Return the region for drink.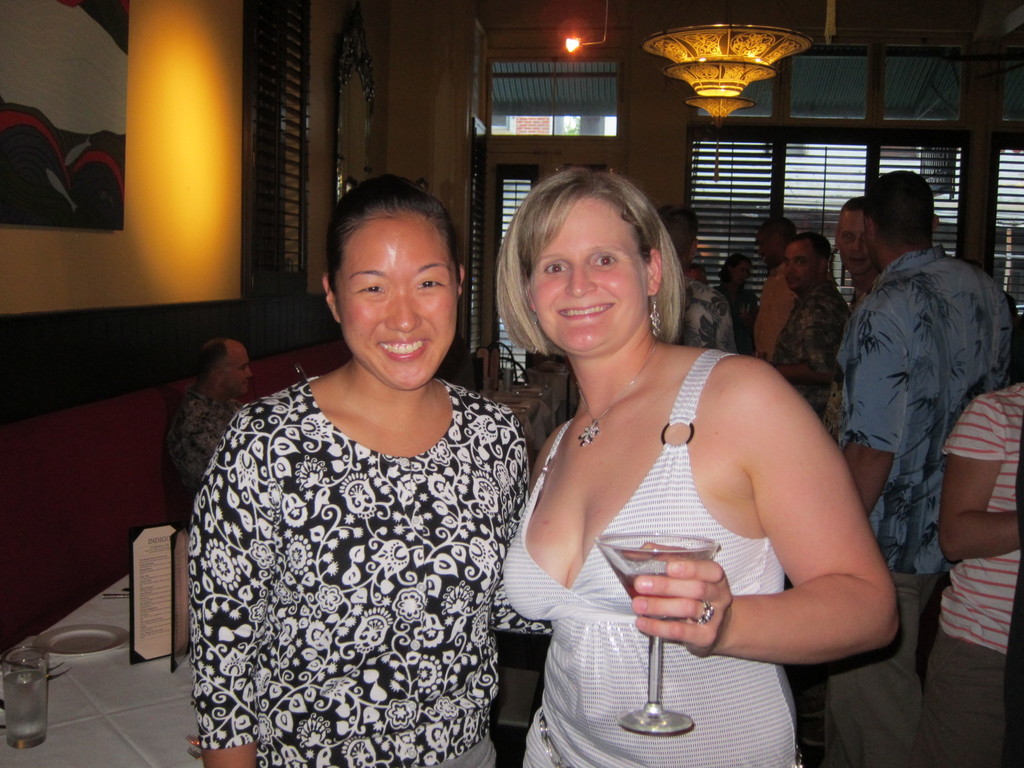
[left=0, top=669, right=48, bottom=736].
